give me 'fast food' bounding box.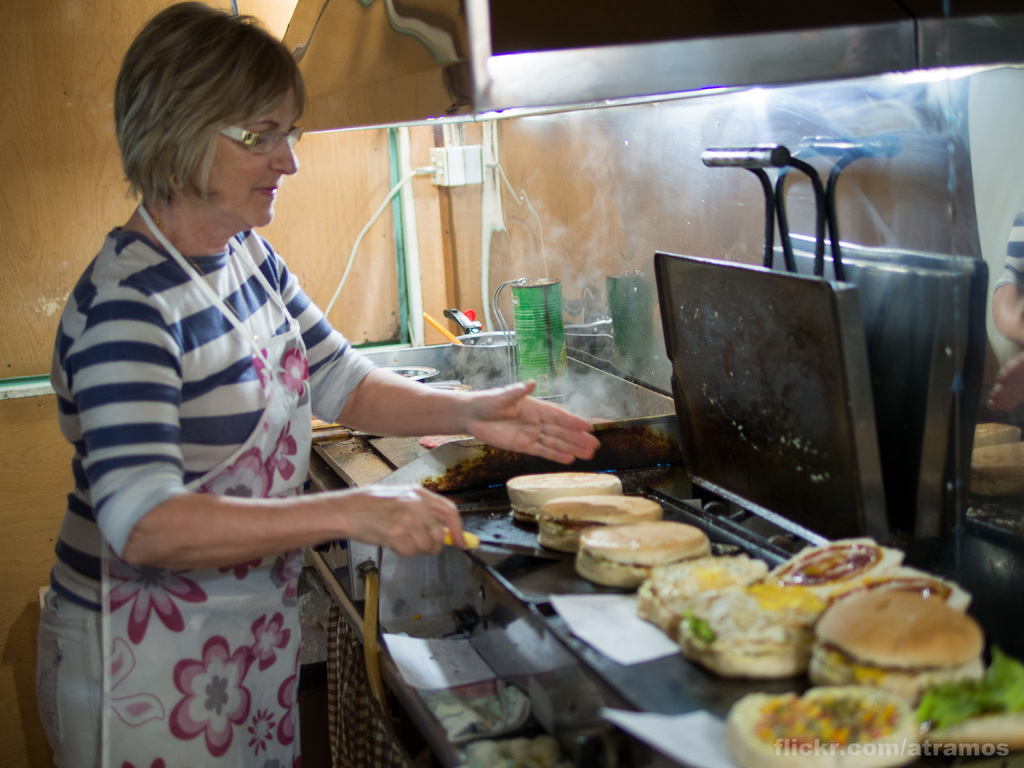
(629,558,778,632).
